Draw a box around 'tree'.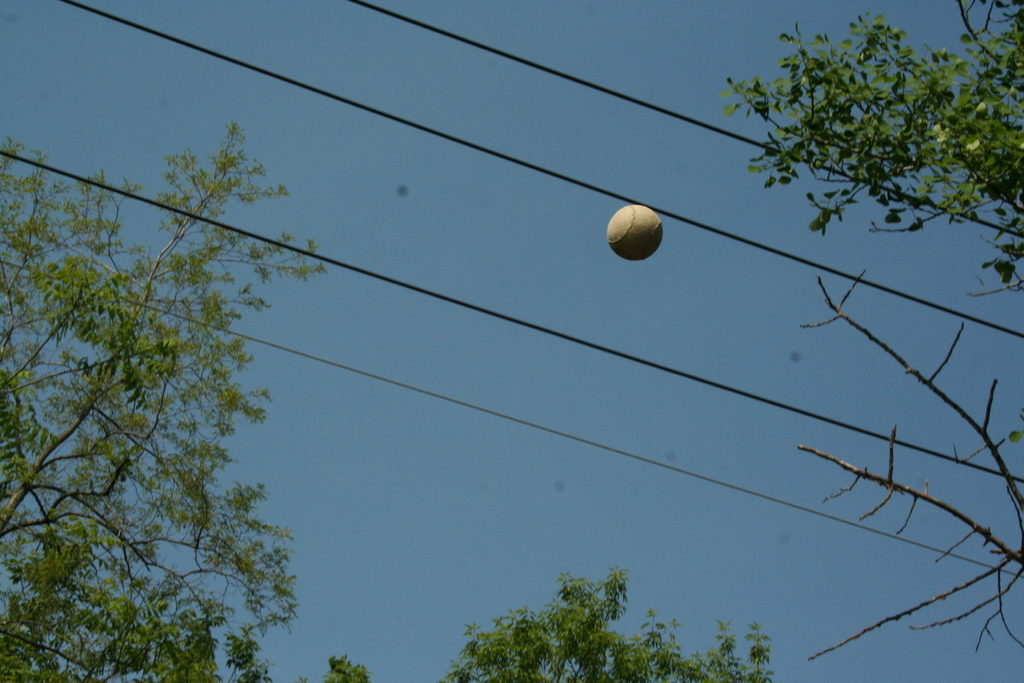
<box>25,72,320,682</box>.
